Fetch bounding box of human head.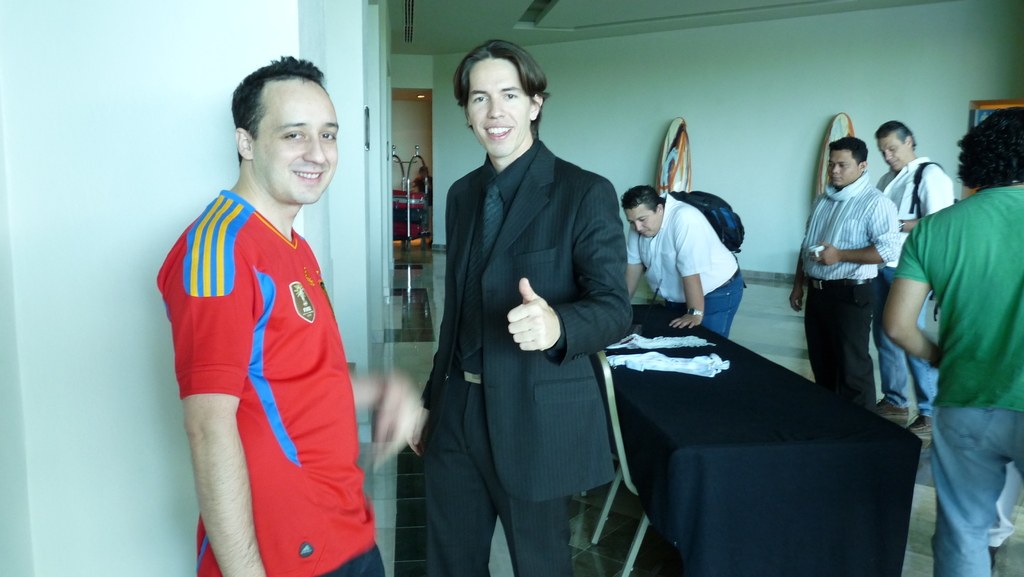
Bbox: rect(825, 136, 879, 183).
